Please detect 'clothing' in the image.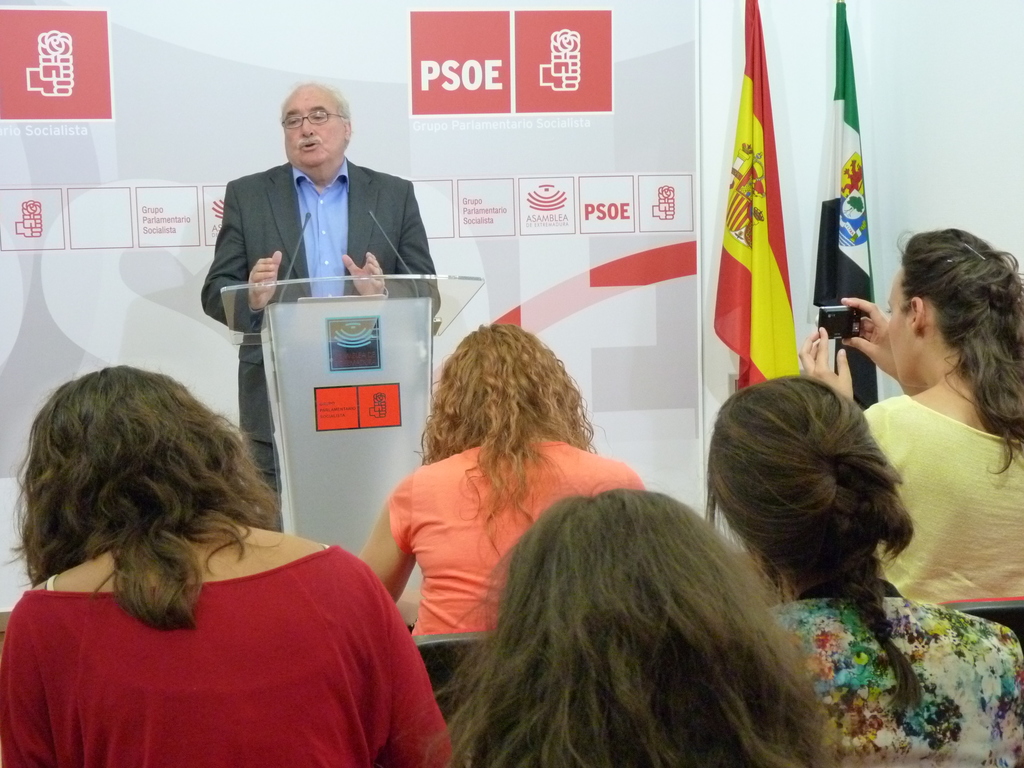
locate(752, 569, 1023, 767).
